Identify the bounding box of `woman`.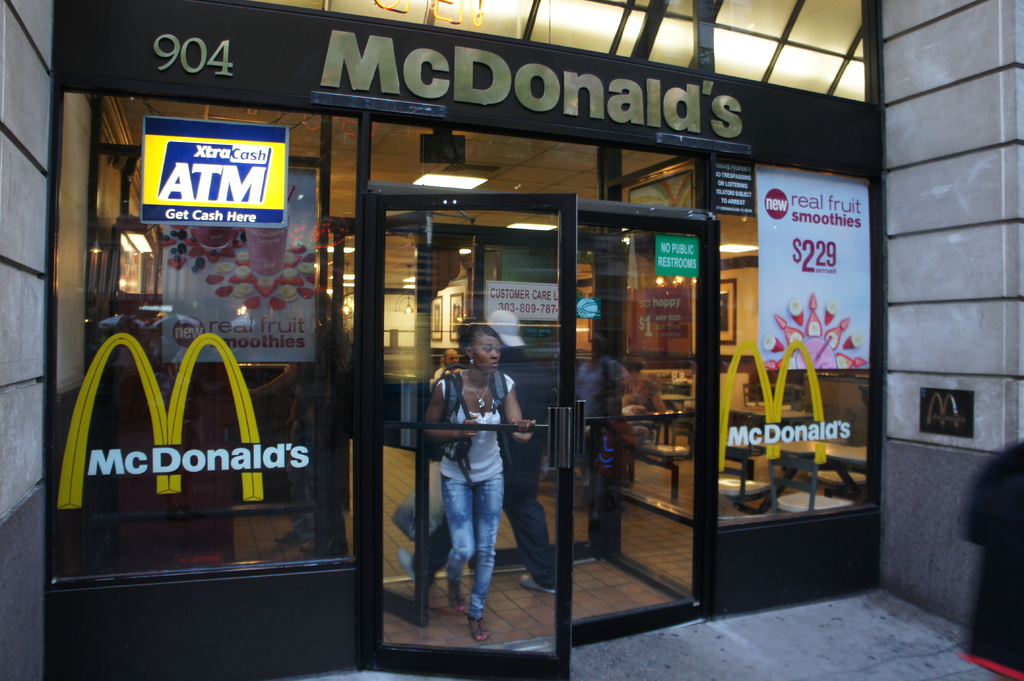
611, 347, 672, 442.
